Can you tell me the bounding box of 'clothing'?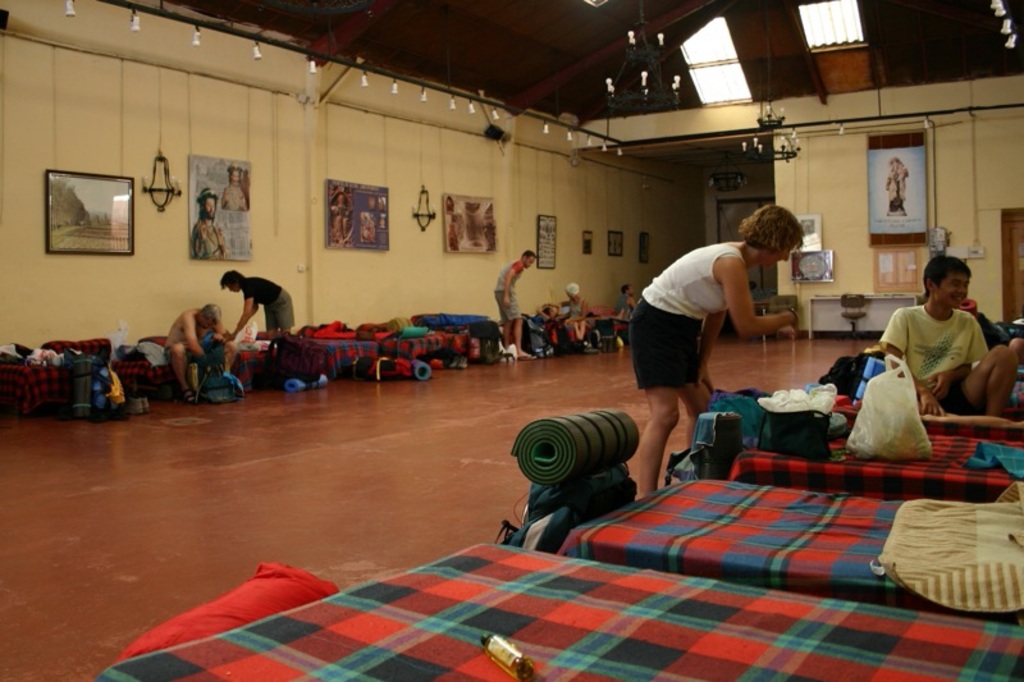
crop(166, 310, 218, 369).
